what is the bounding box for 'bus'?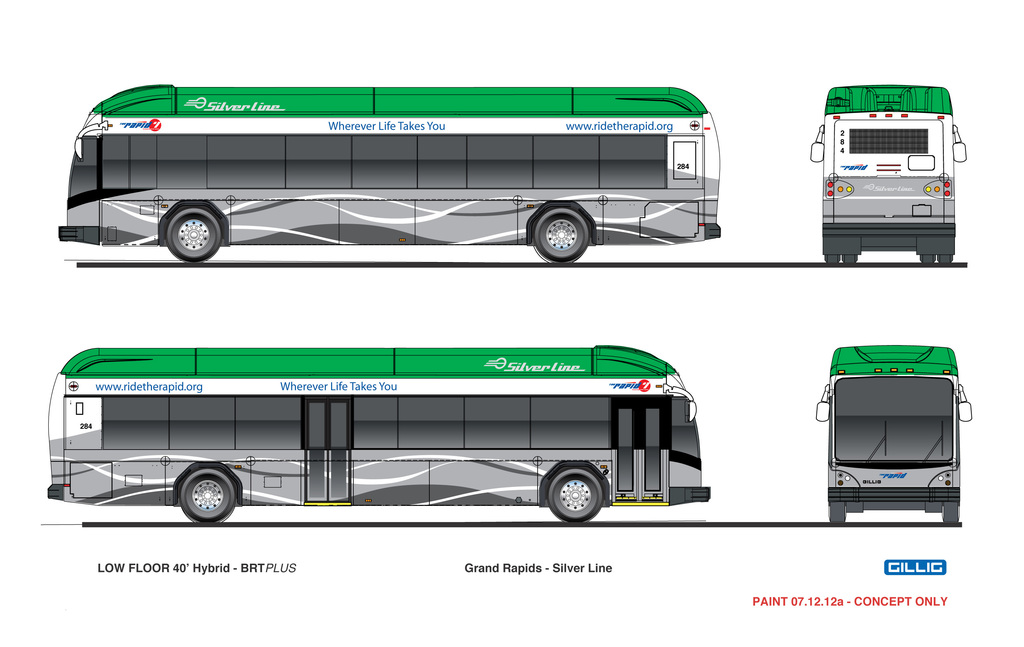
52,85,724,266.
